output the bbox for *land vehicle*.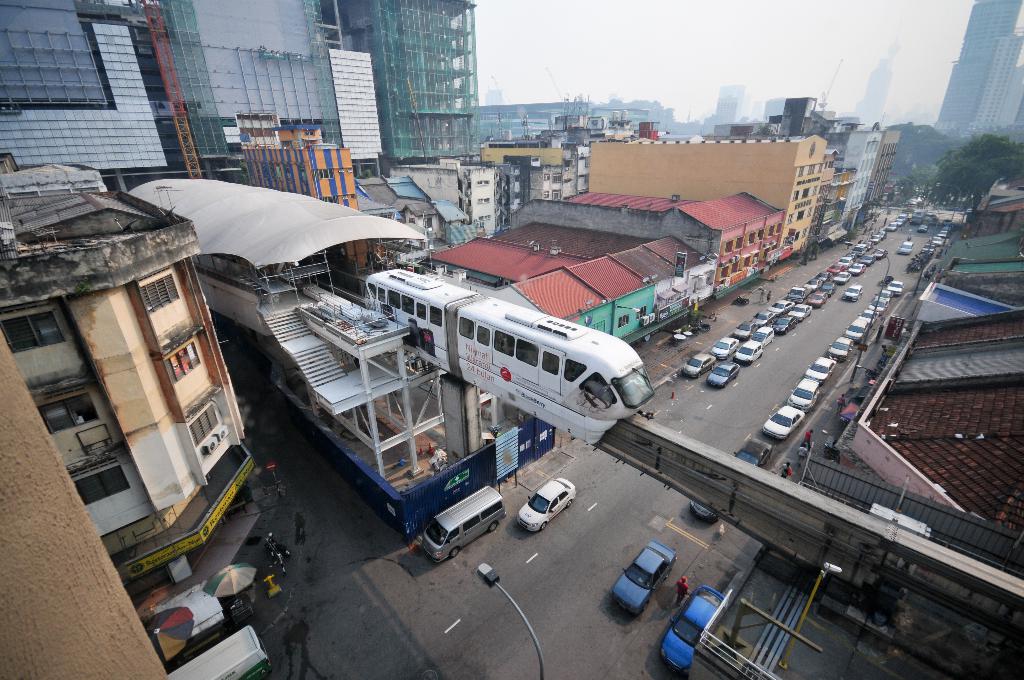
[731,320,758,341].
